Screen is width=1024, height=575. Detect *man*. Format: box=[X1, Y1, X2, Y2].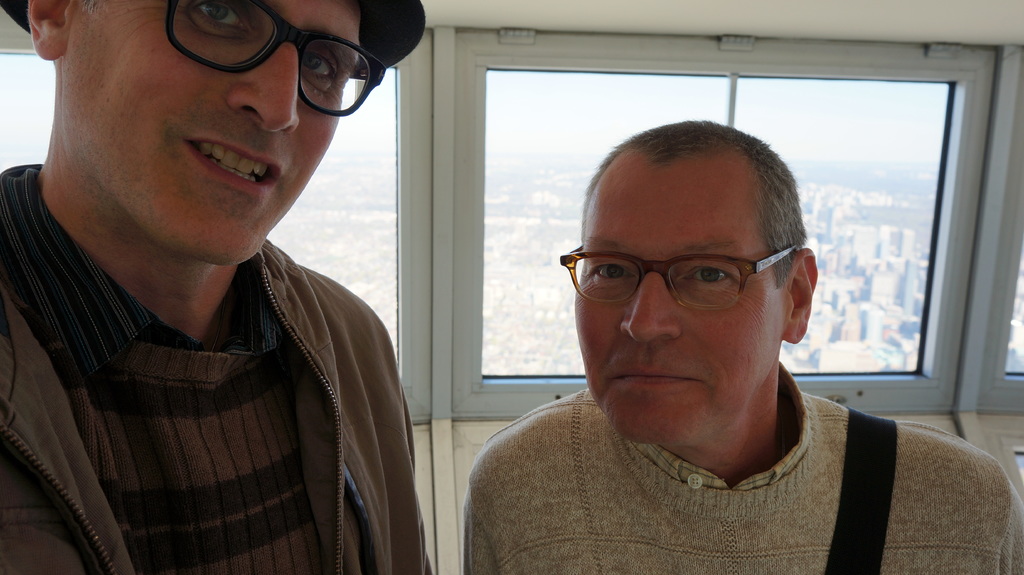
box=[0, 0, 451, 574].
